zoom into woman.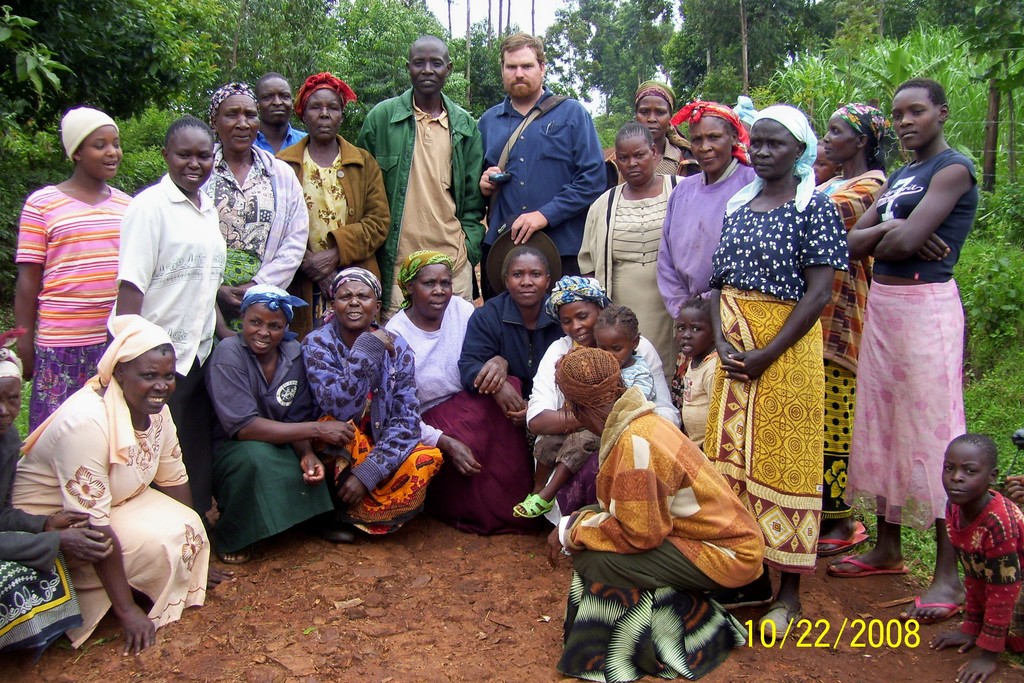
Zoom target: pyautogui.locateOnScreen(799, 103, 898, 552).
